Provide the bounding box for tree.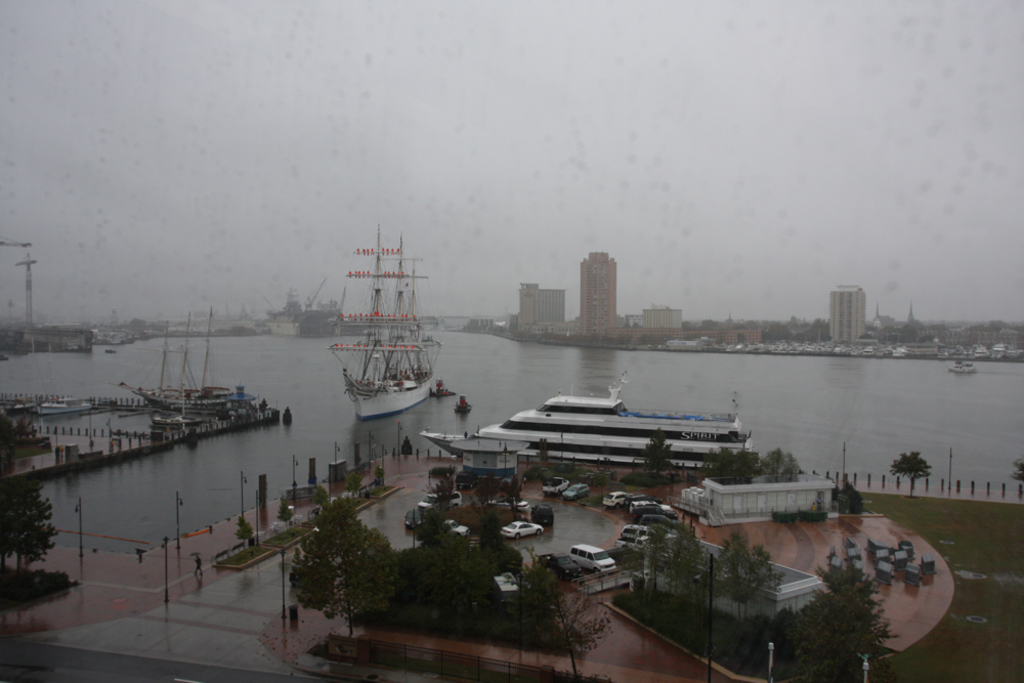
<bbox>530, 577, 610, 680</bbox>.
